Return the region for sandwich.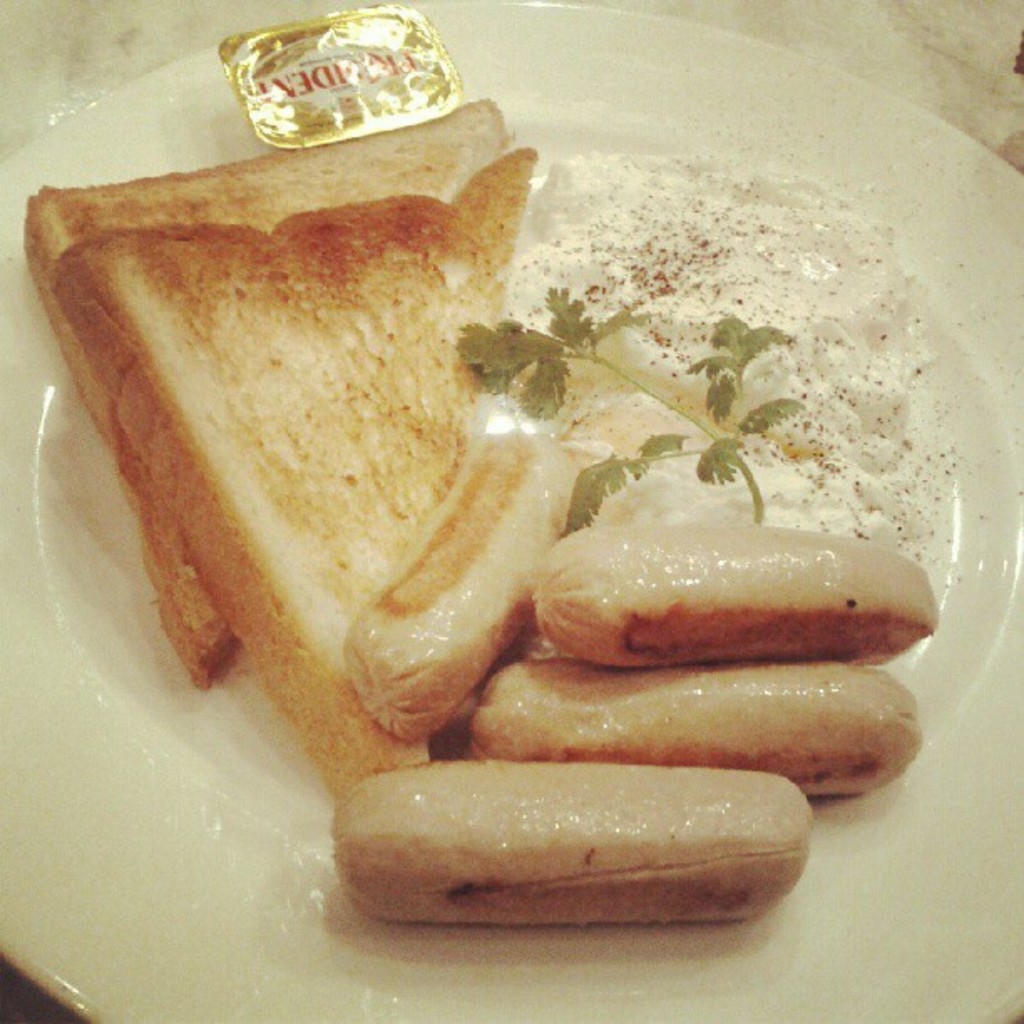
<region>17, 92, 510, 696</region>.
